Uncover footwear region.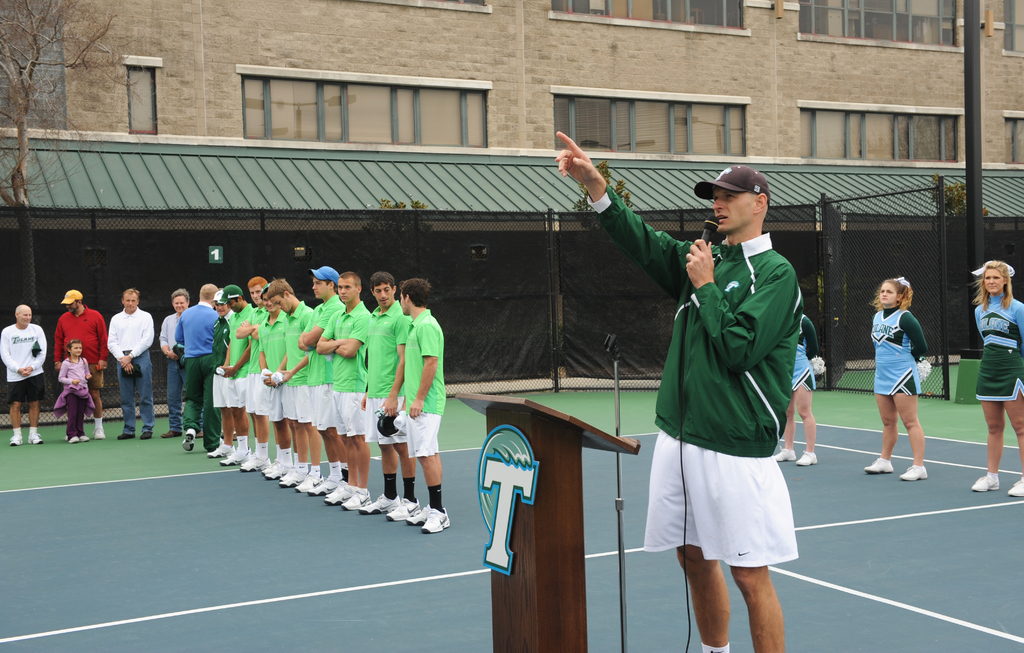
Uncovered: (27, 429, 45, 447).
